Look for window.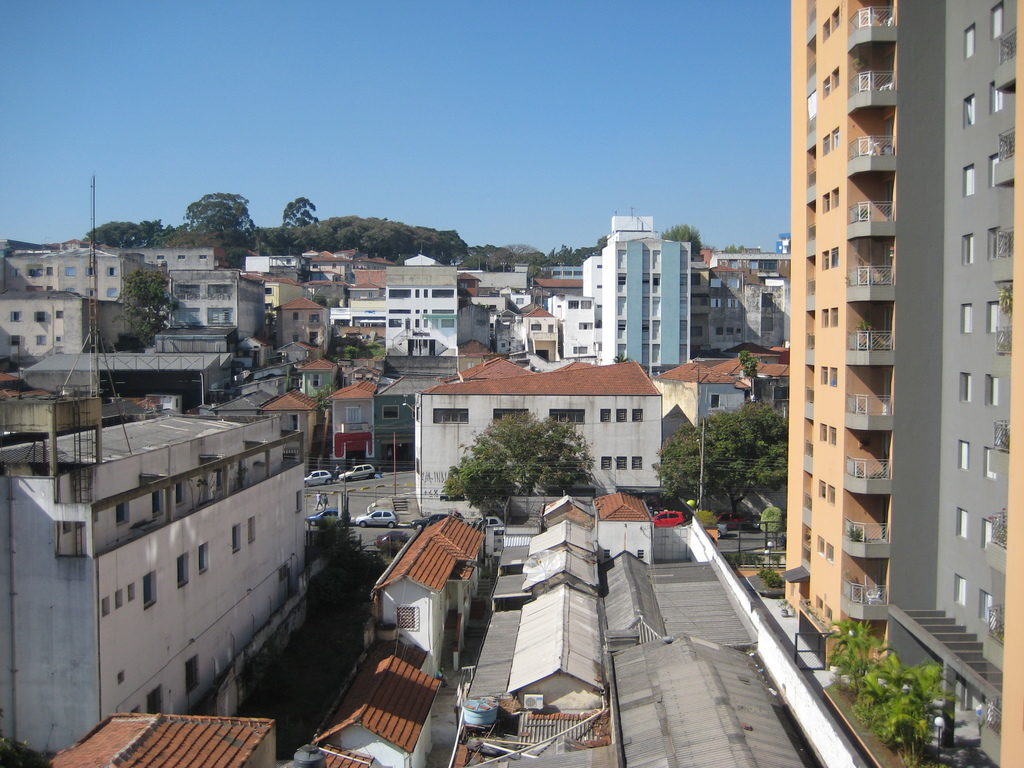
Found: (x1=642, y1=250, x2=650, y2=271).
